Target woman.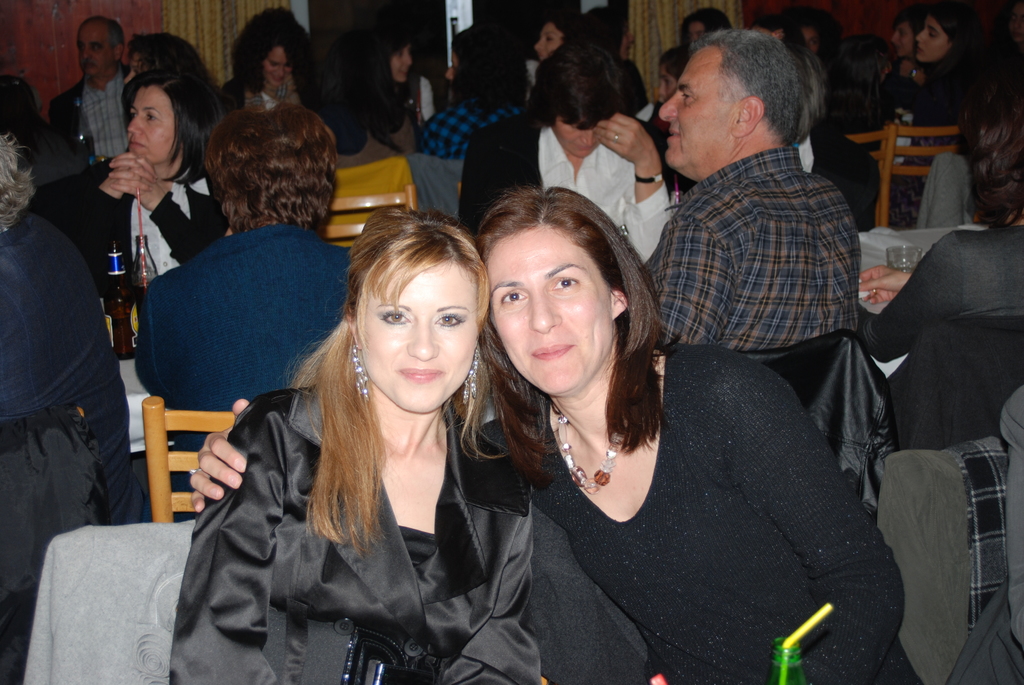
Target region: l=58, t=64, r=241, b=311.
